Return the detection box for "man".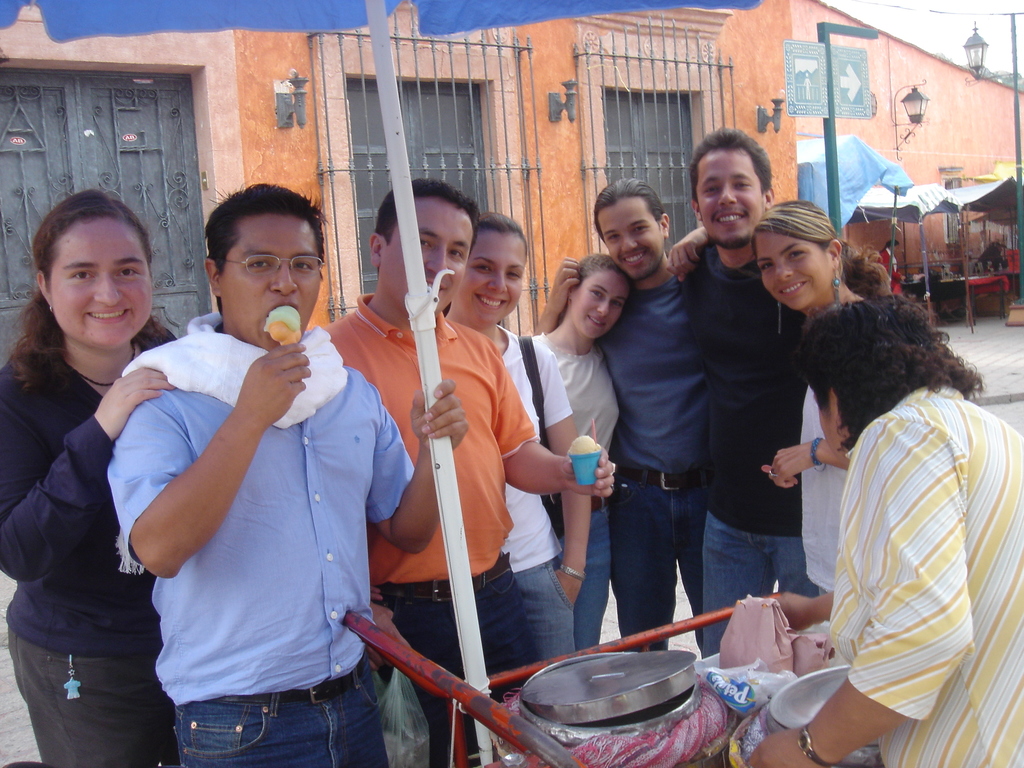
bbox(108, 179, 470, 767).
